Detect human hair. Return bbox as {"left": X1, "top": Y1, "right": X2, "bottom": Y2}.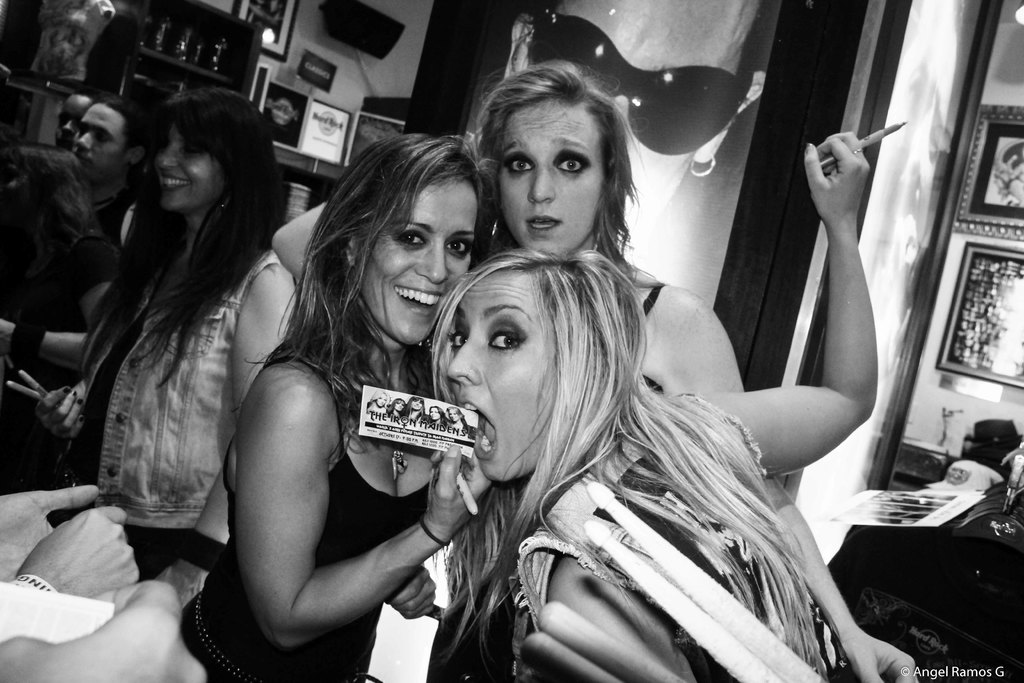
{"left": 292, "top": 125, "right": 483, "bottom": 439}.
